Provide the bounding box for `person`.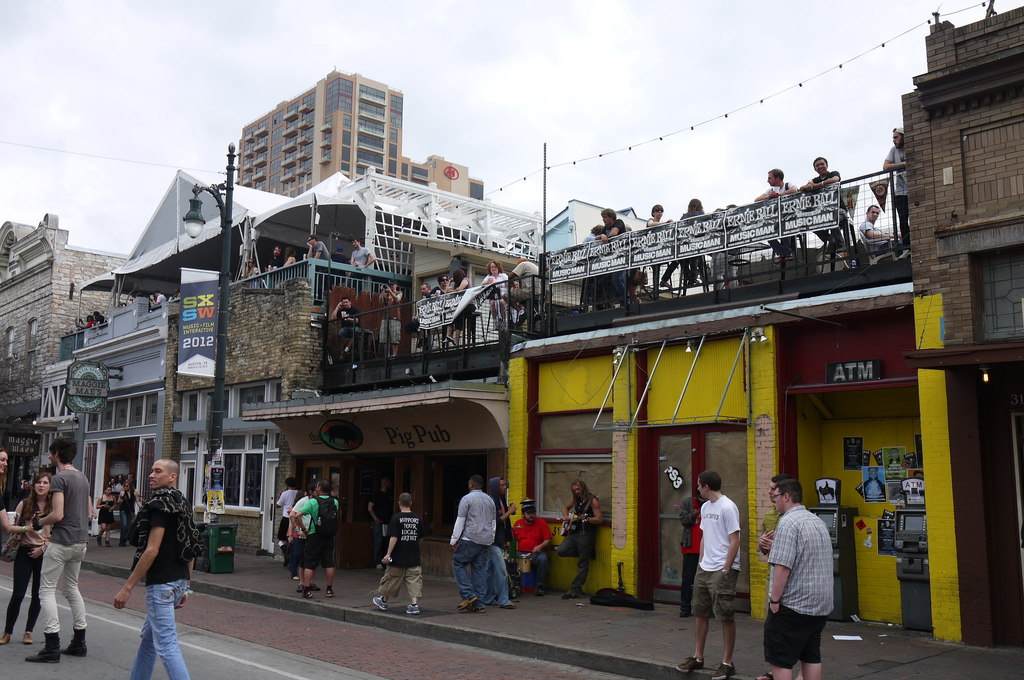
111 453 199 679.
